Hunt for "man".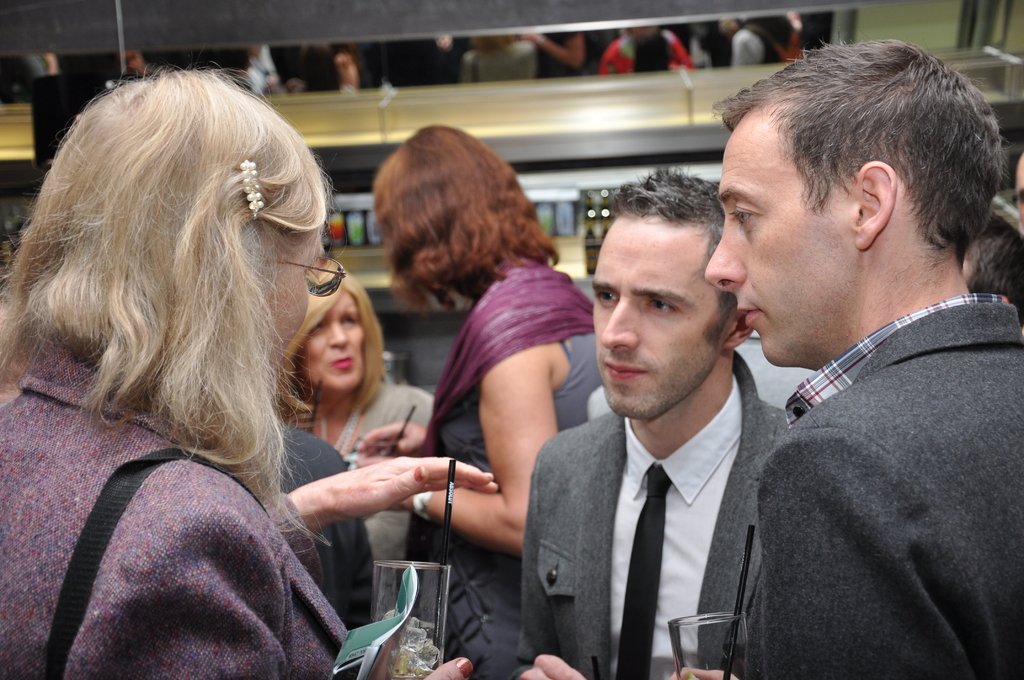
Hunted down at locate(493, 168, 853, 678).
